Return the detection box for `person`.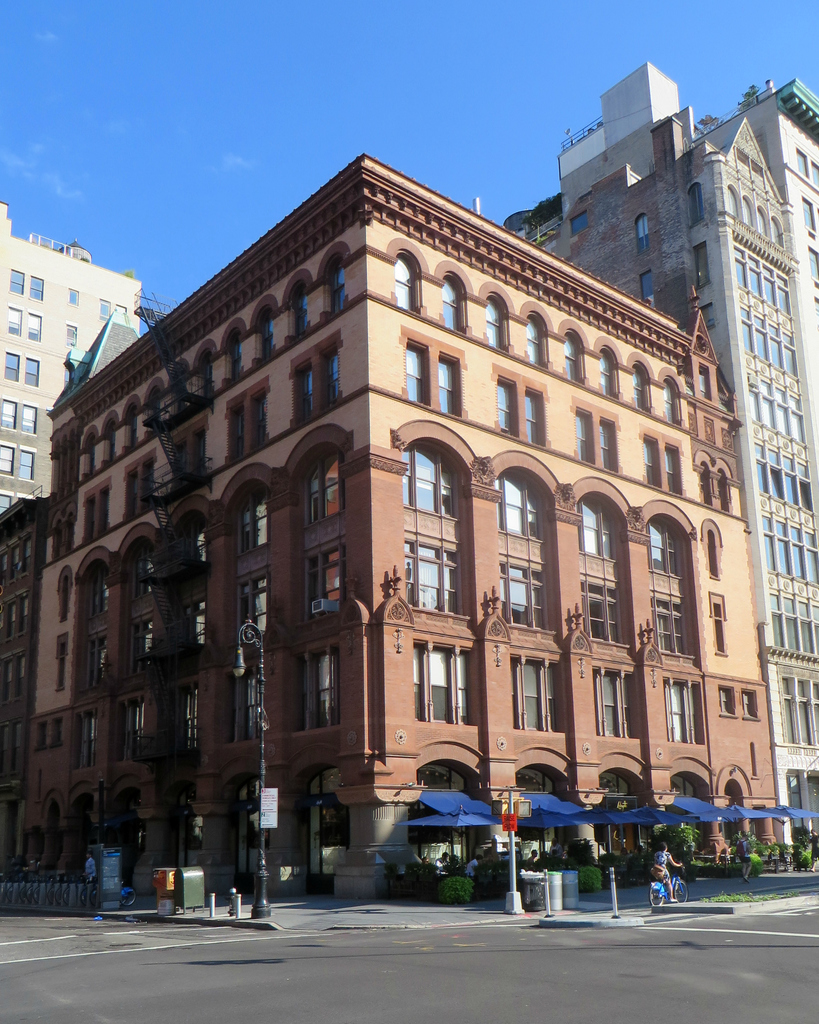
bbox=(82, 849, 96, 883).
